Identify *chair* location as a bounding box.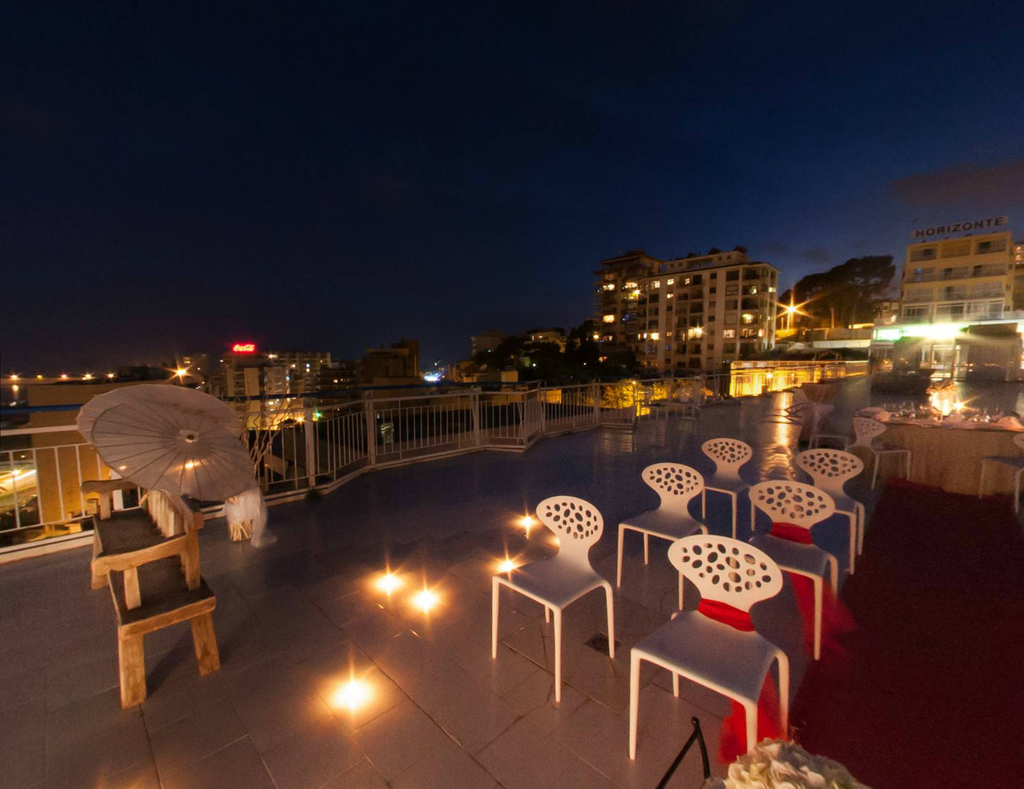
613,461,718,591.
